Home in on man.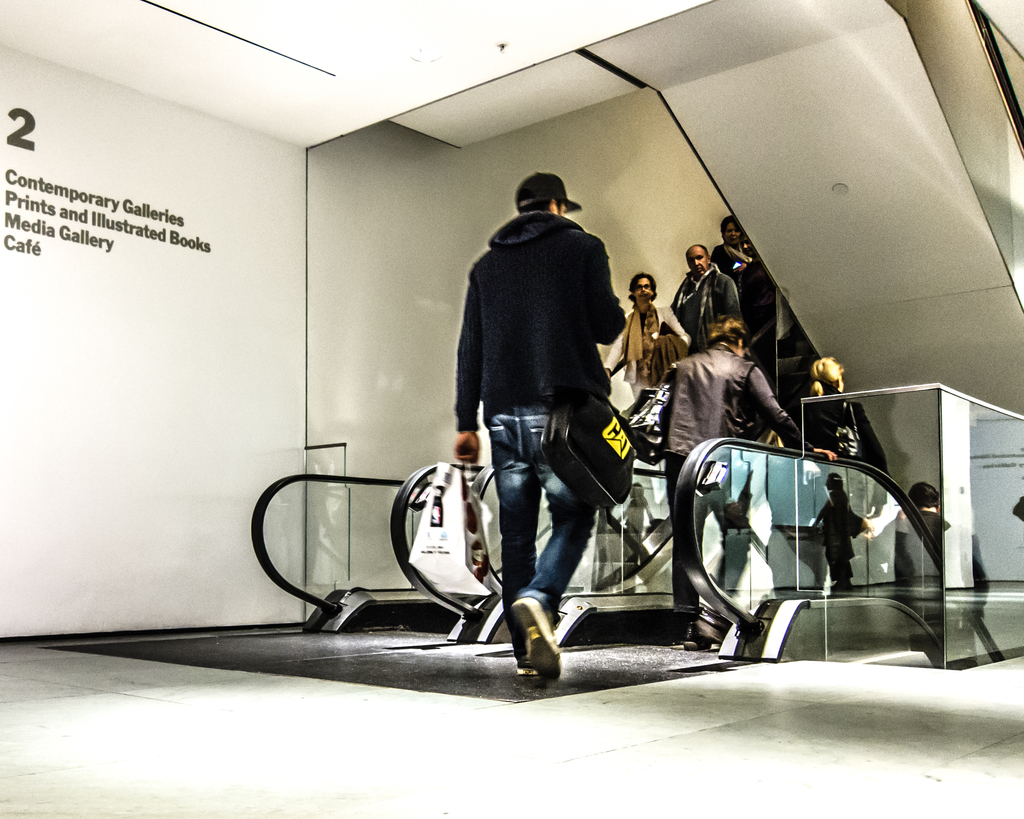
Homed in at x1=652 y1=313 x2=839 y2=651.
